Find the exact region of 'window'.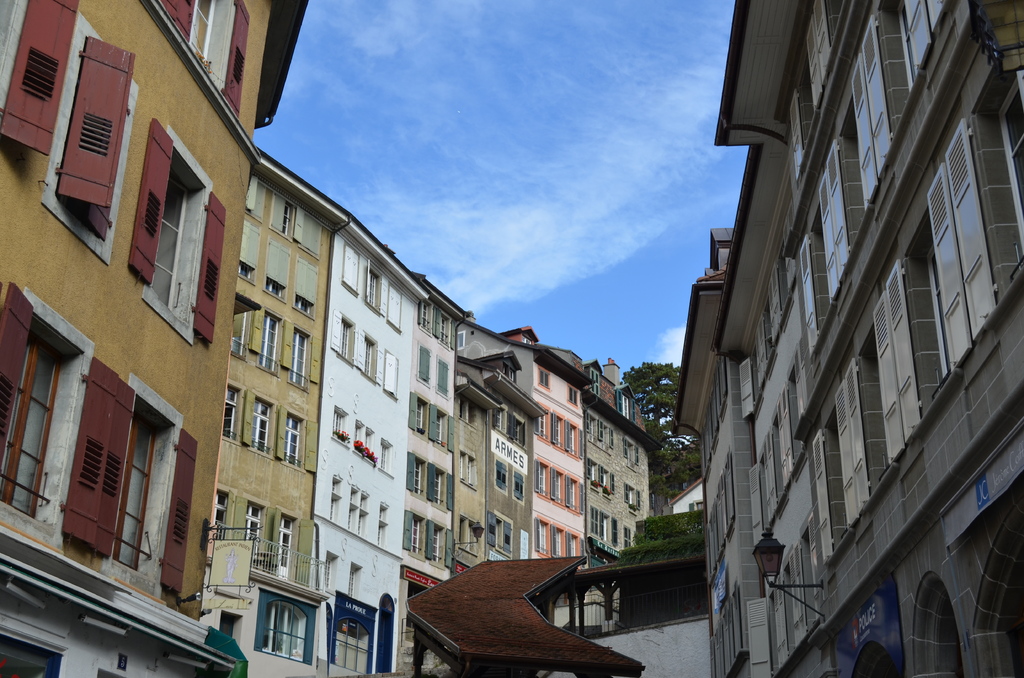
Exact region: pyautogui.locateOnScreen(563, 470, 588, 525).
